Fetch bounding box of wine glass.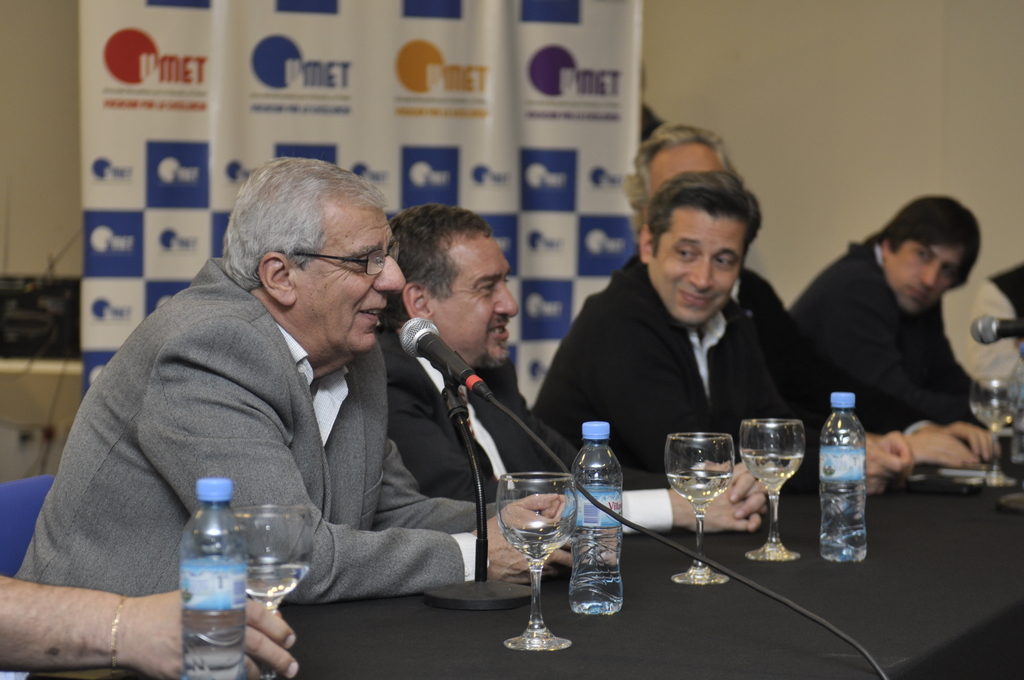
Bbox: locate(491, 475, 580, 651).
